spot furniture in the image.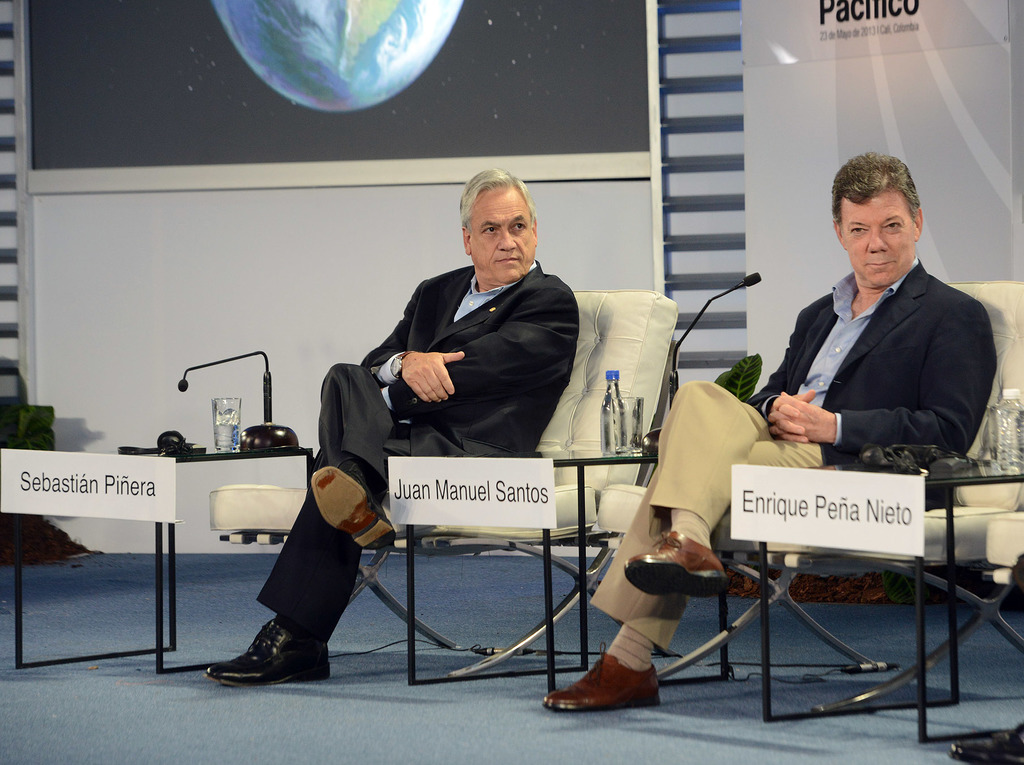
furniture found at bbox=(925, 448, 1023, 741).
